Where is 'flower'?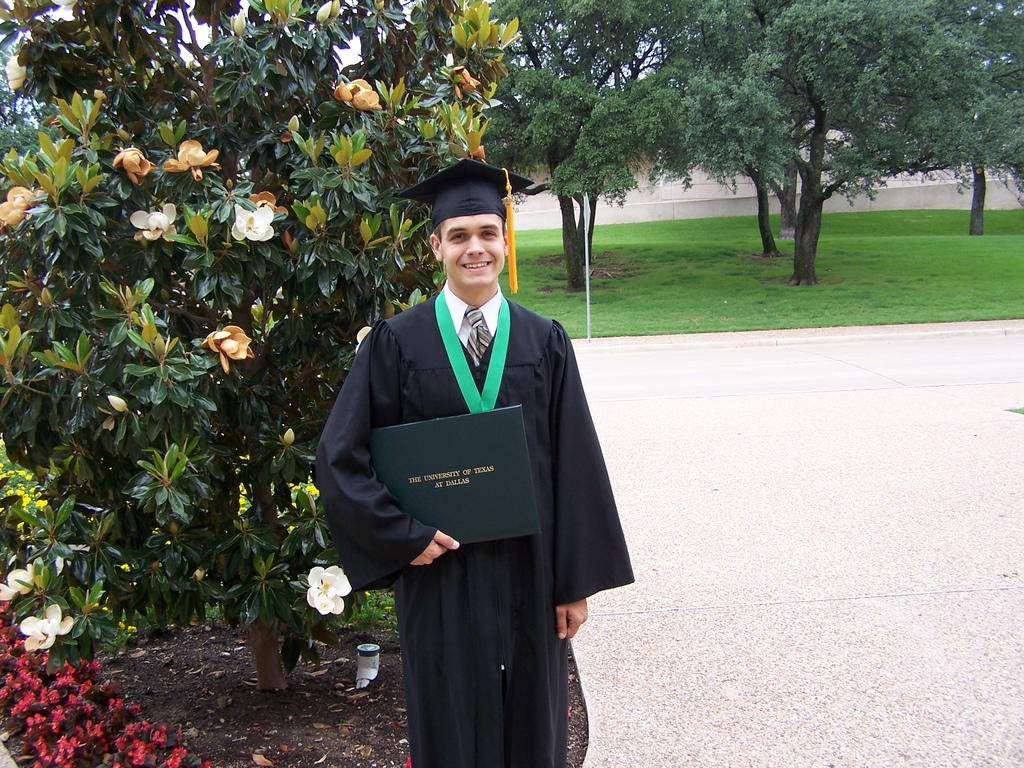
113, 147, 152, 180.
